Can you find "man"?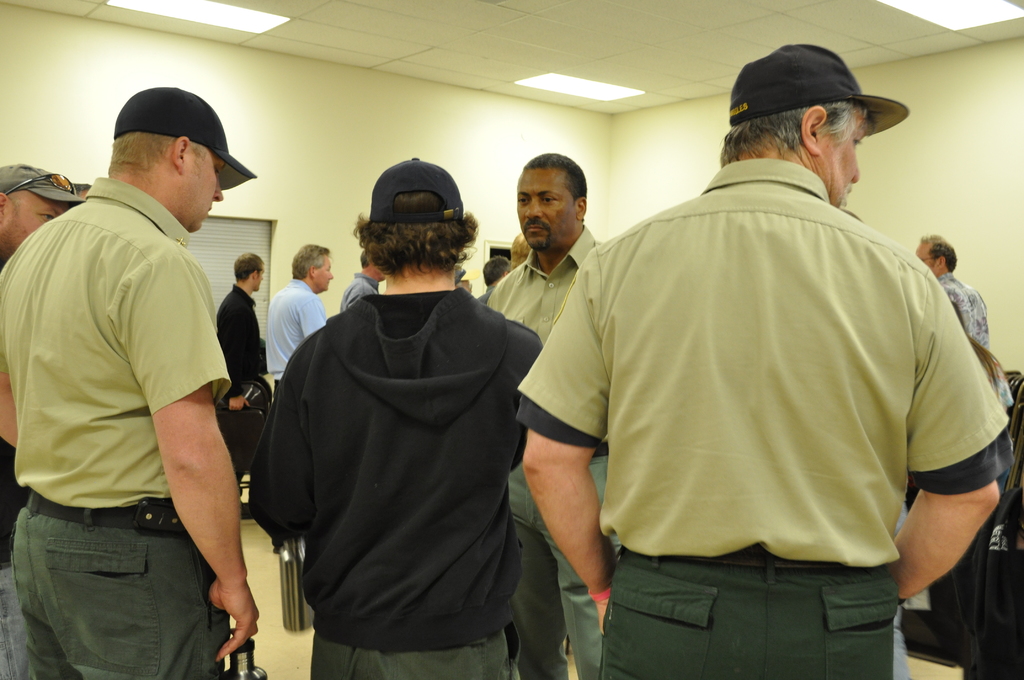
Yes, bounding box: locate(266, 243, 336, 398).
